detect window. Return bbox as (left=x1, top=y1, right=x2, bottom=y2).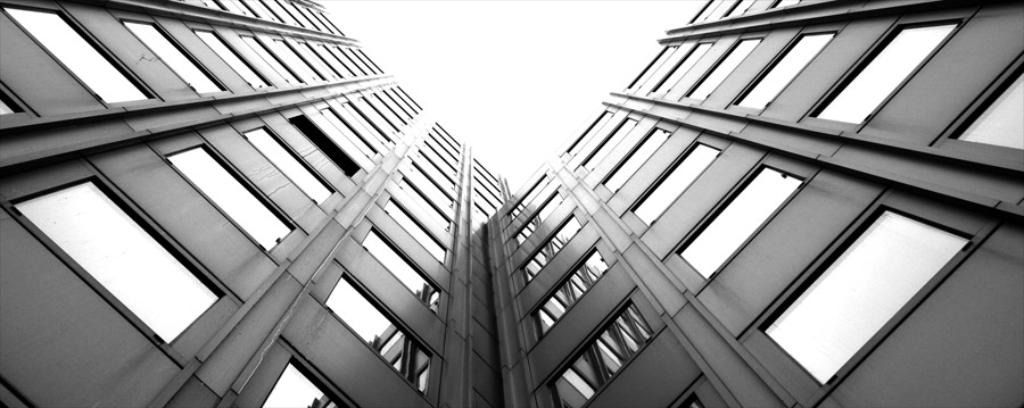
(left=614, top=39, right=691, bottom=92).
